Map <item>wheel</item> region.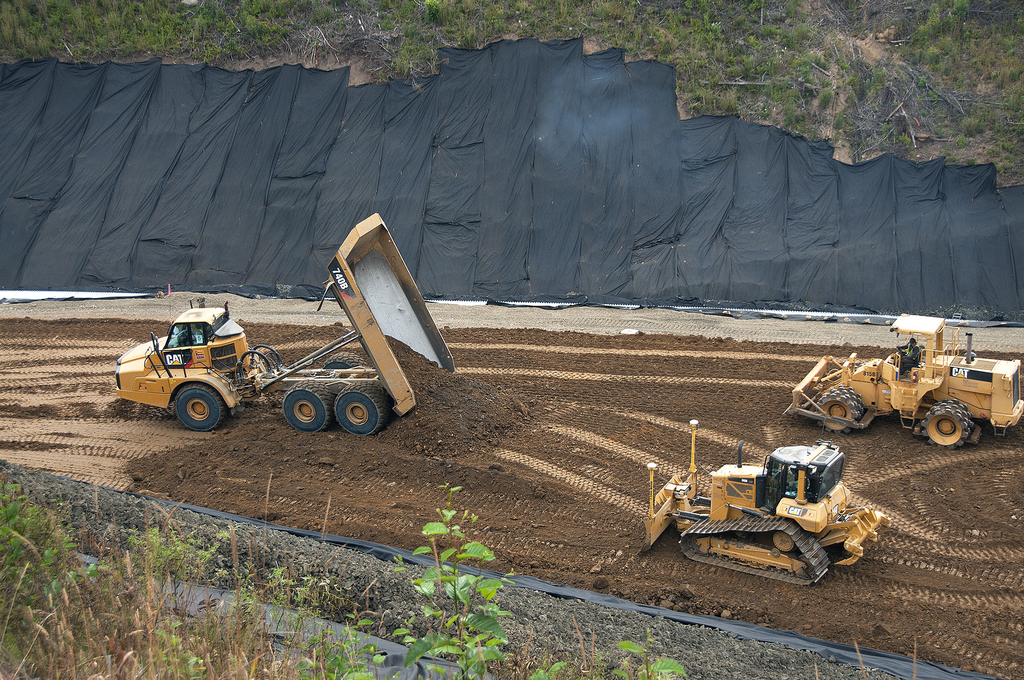
Mapped to (left=323, top=352, right=368, bottom=369).
